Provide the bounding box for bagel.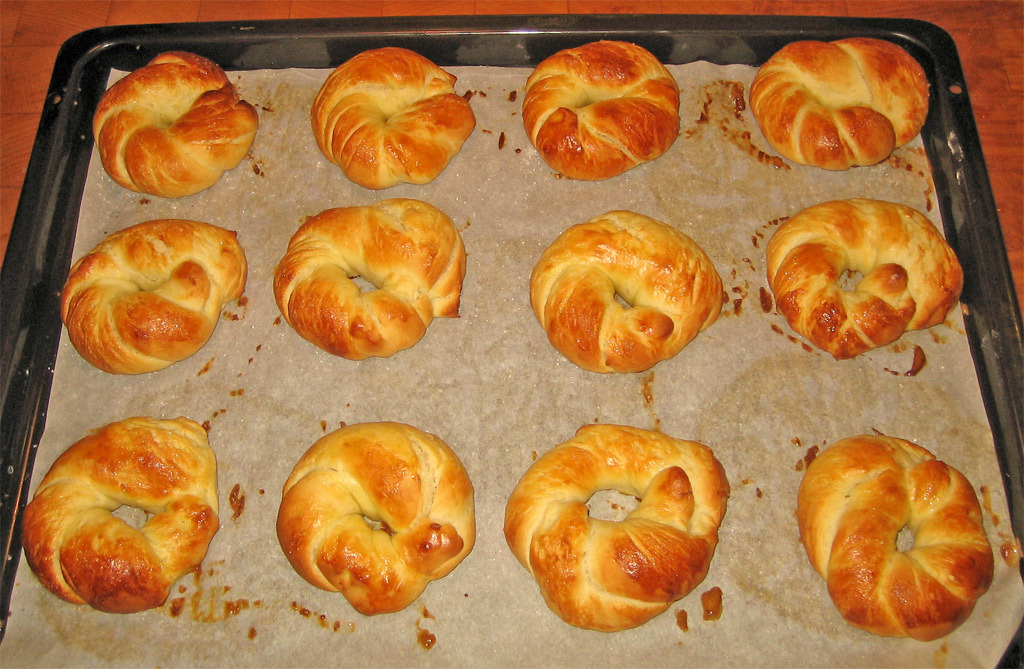
<region>747, 34, 934, 170</region>.
